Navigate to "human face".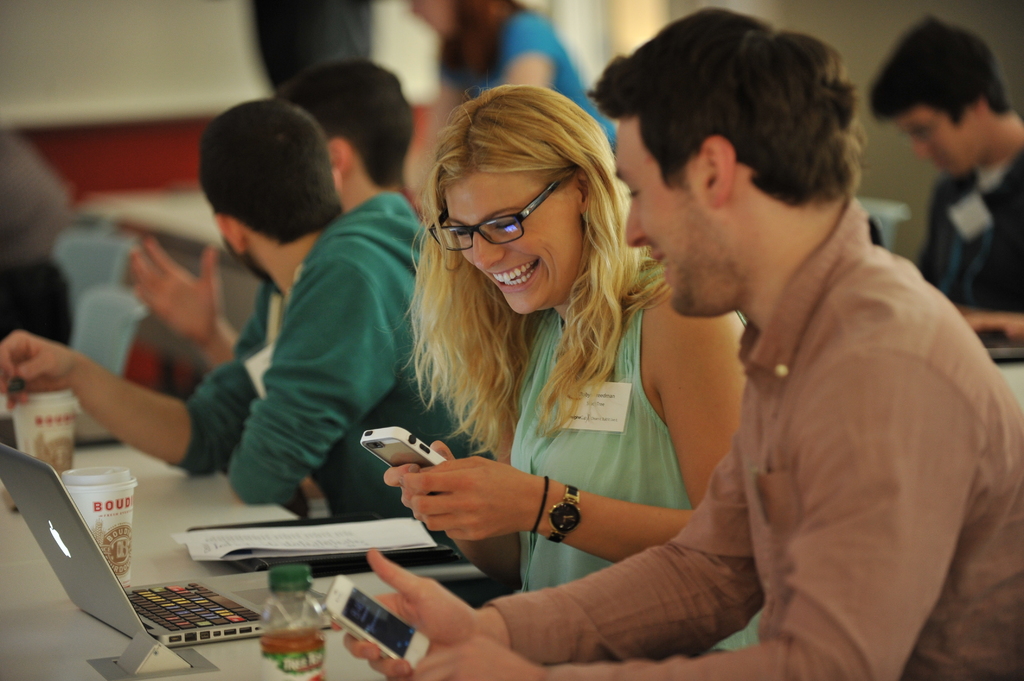
Navigation target: (899, 118, 981, 175).
